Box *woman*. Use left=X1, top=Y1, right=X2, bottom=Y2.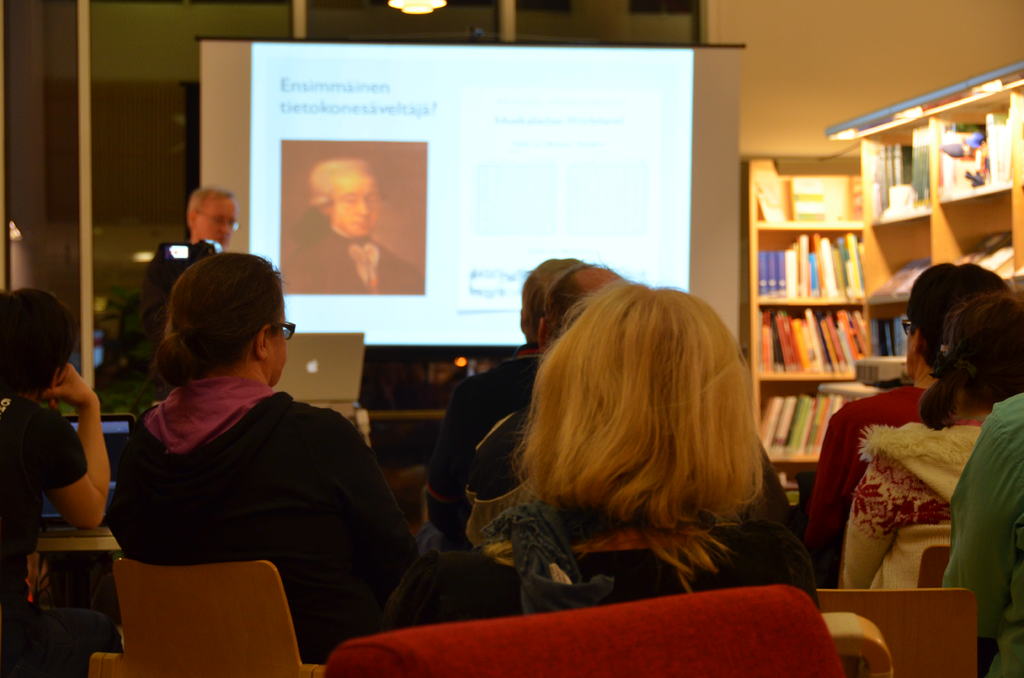
left=838, top=289, right=1023, bottom=590.
